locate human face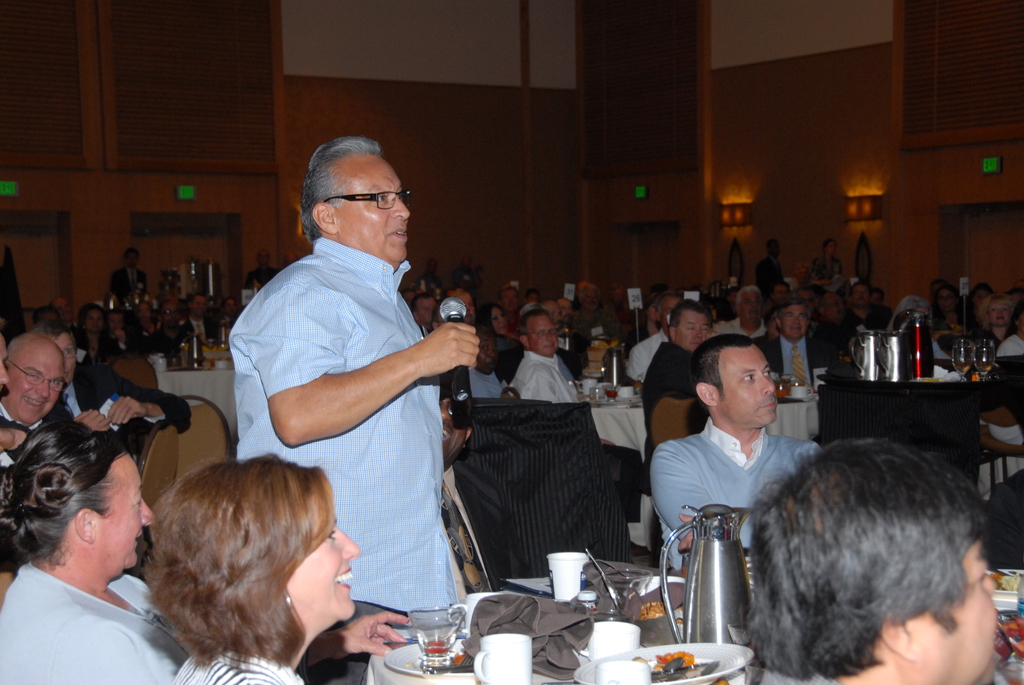
bbox=(675, 310, 710, 363)
